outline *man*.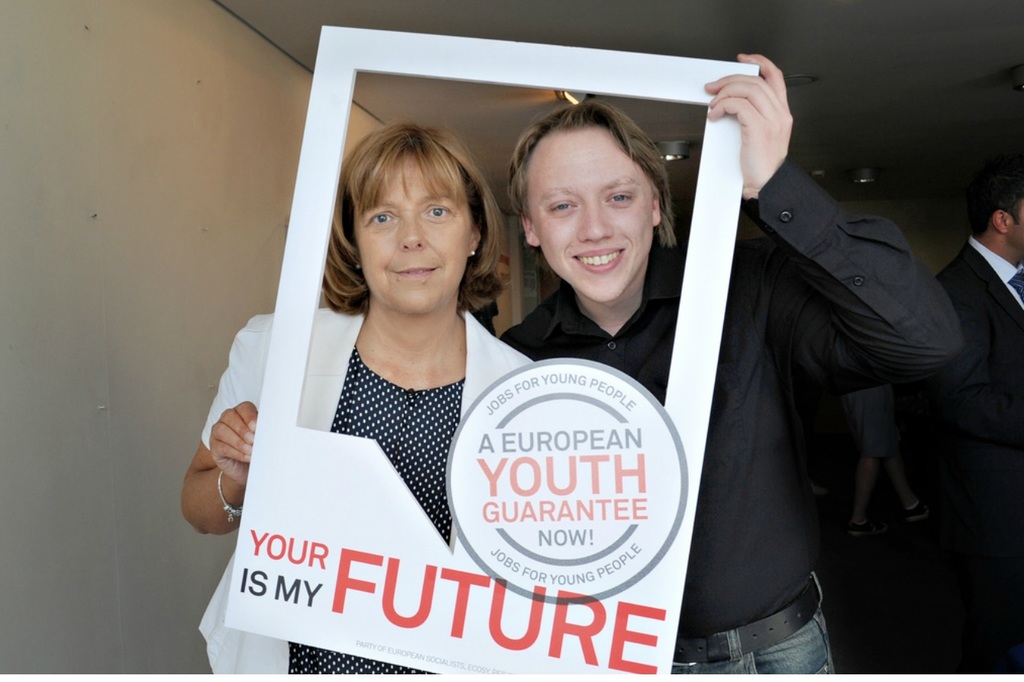
Outline: 942 153 1023 665.
